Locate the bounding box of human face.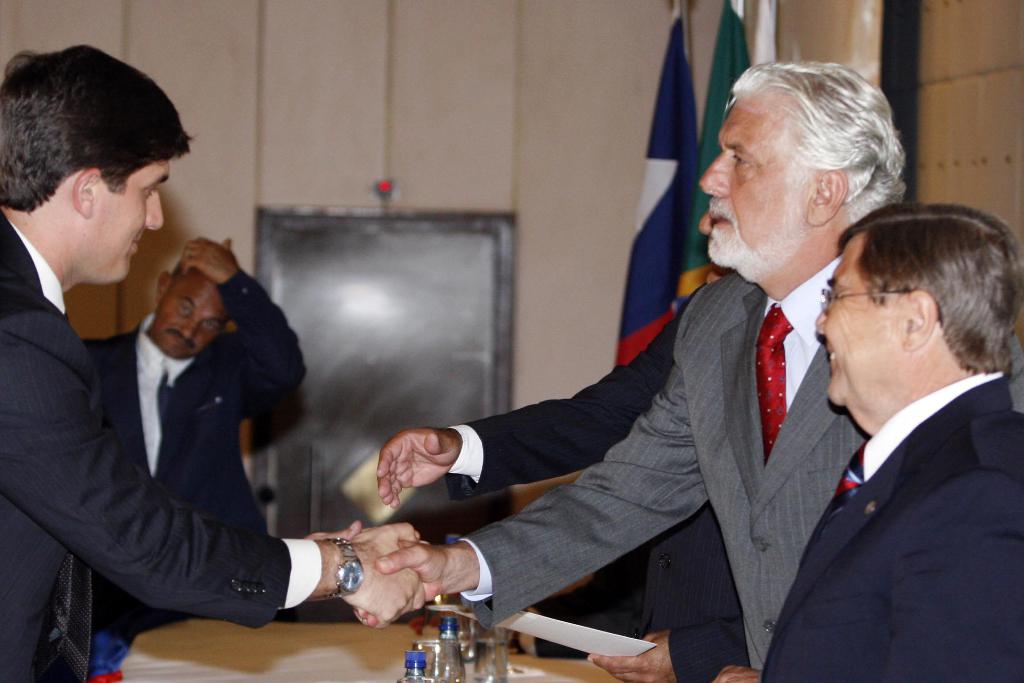
Bounding box: bbox(88, 167, 168, 283).
